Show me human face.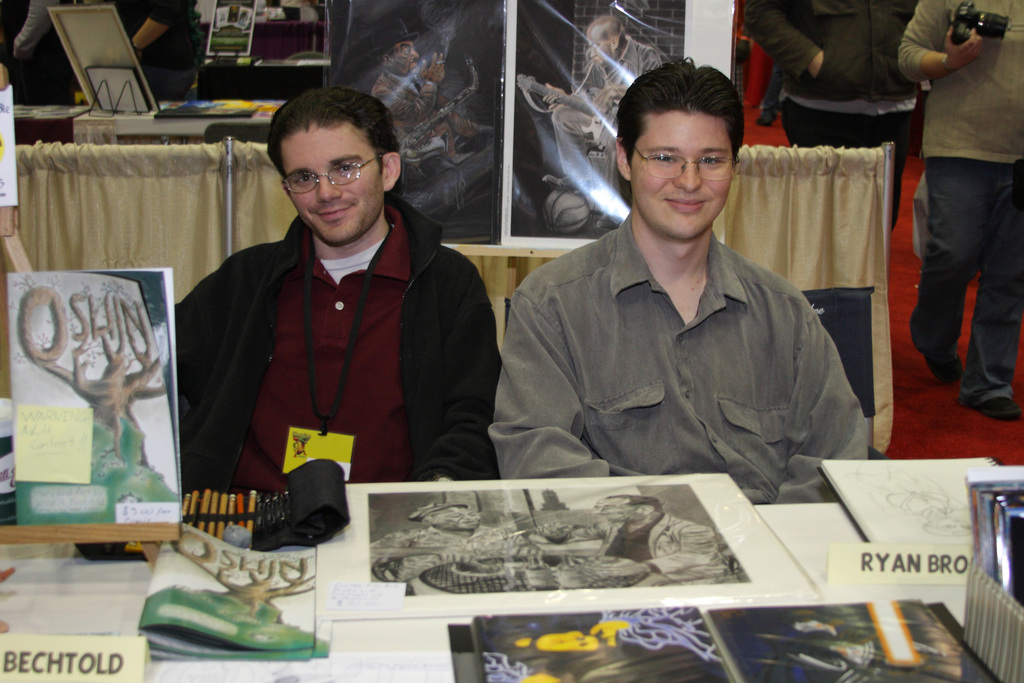
human face is here: detection(595, 491, 626, 520).
